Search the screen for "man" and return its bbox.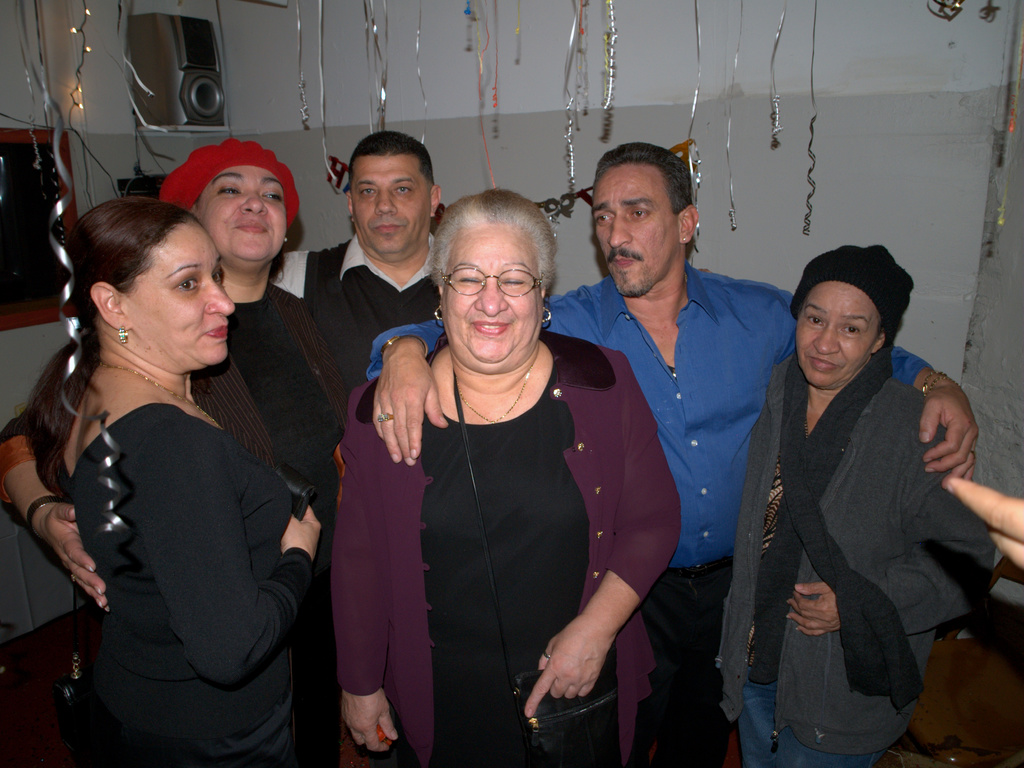
Found: select_region(271, 133, 447, 400).
